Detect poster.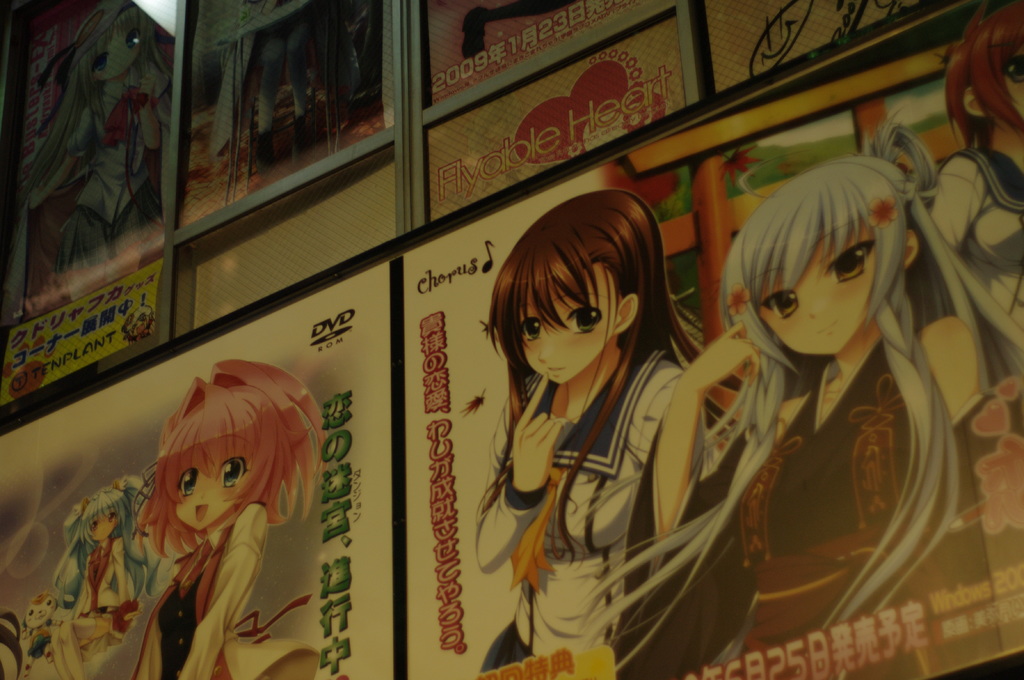
Detected at <bbox>401, 0, 1023, 679</bbox>.
